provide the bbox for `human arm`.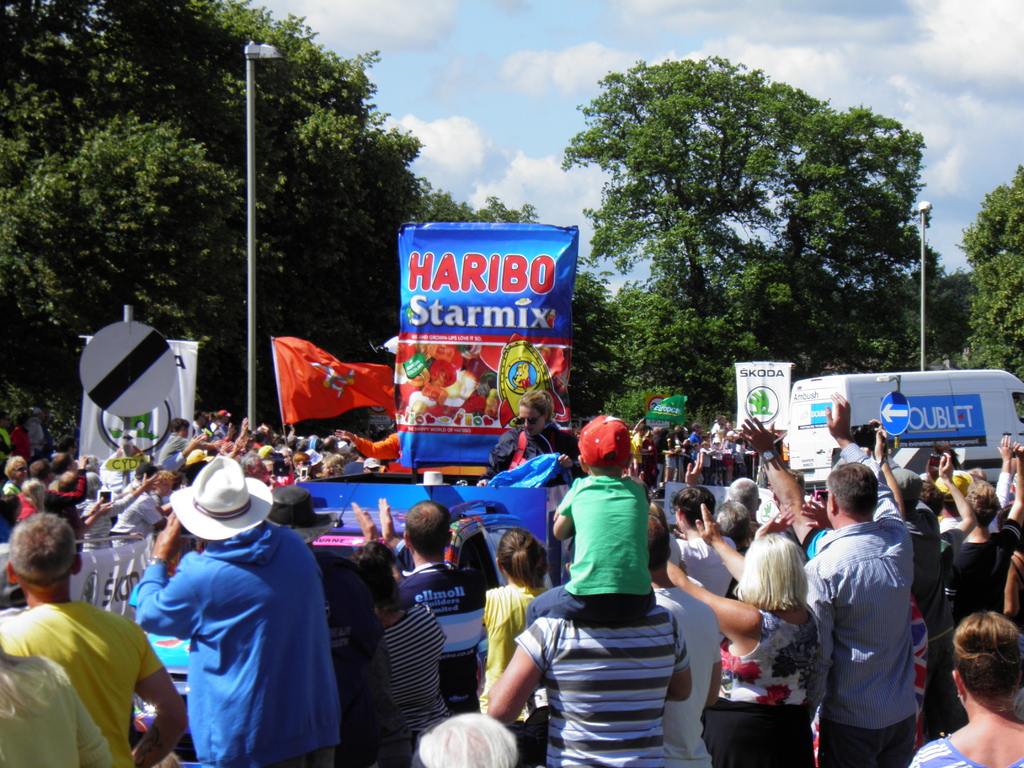
[x1=474, y1=585, x2=490, y2=641].
